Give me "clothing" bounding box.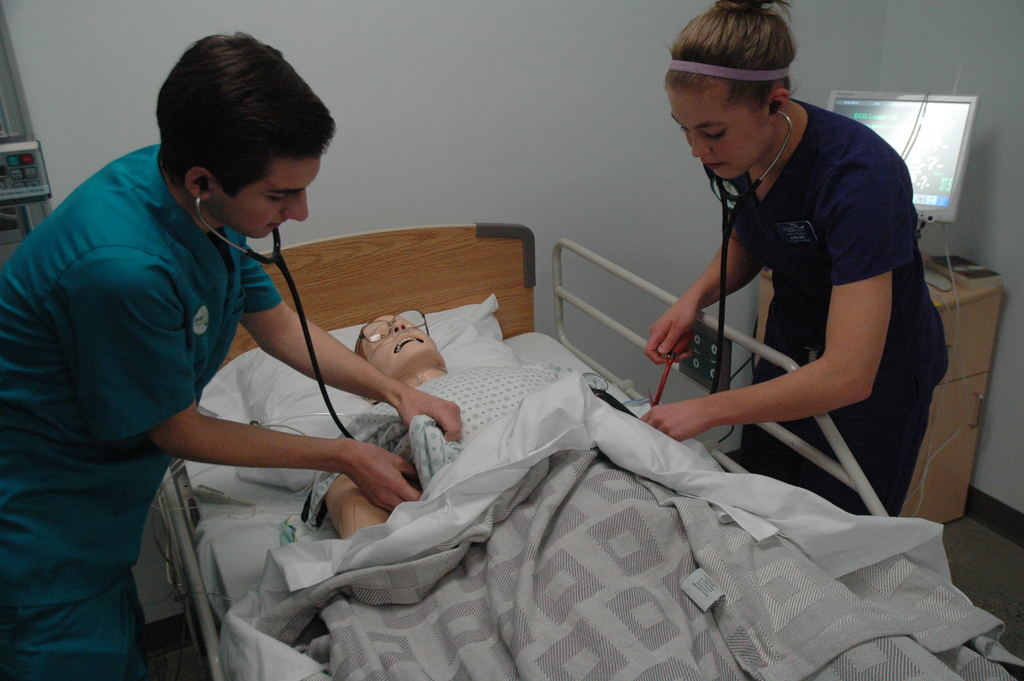
[734,97,941,538].
